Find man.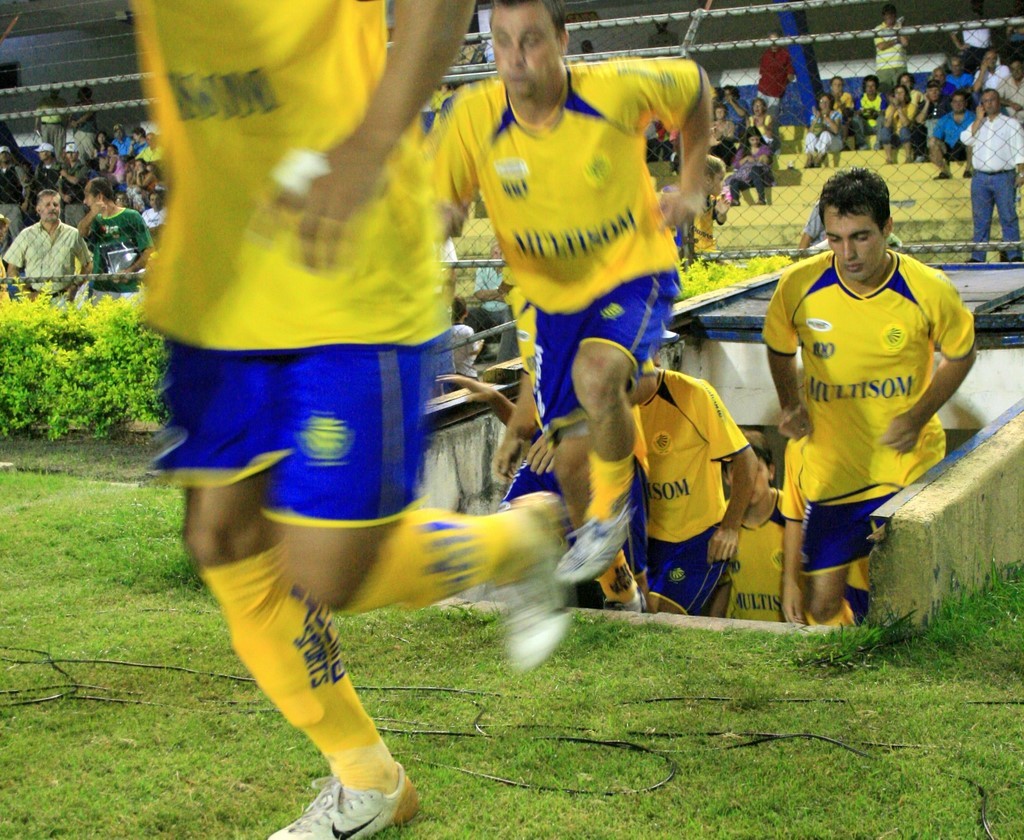
rect(956, 81, 1023, 263).
